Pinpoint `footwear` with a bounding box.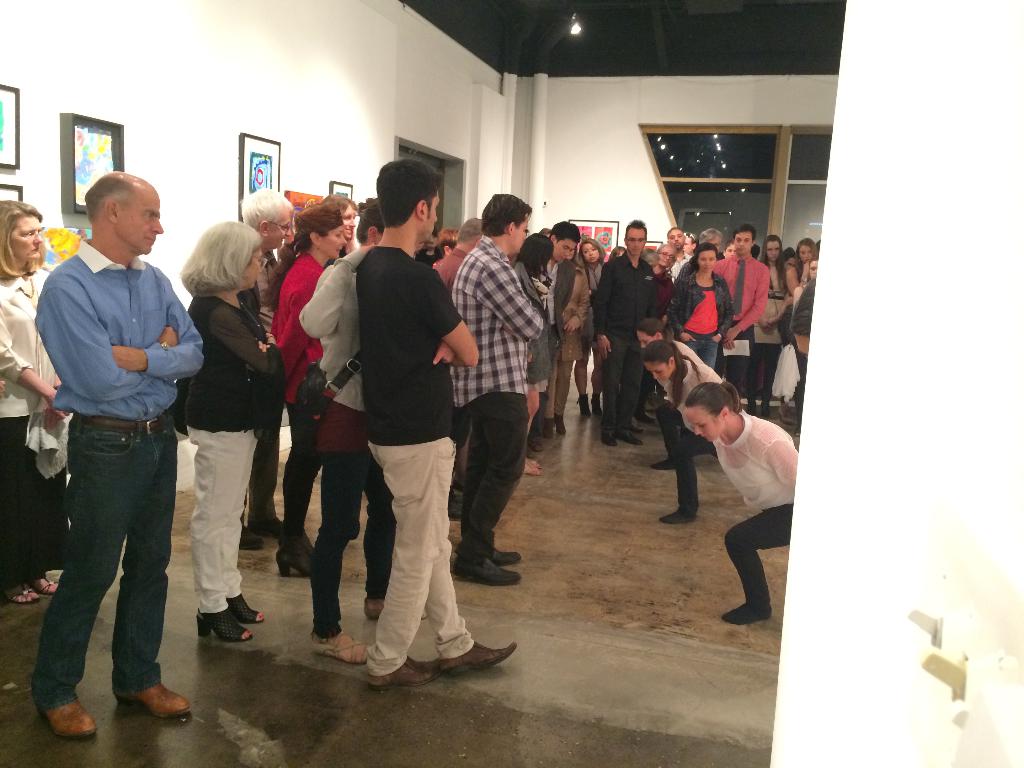
rect(278, 527, 317, 563).
